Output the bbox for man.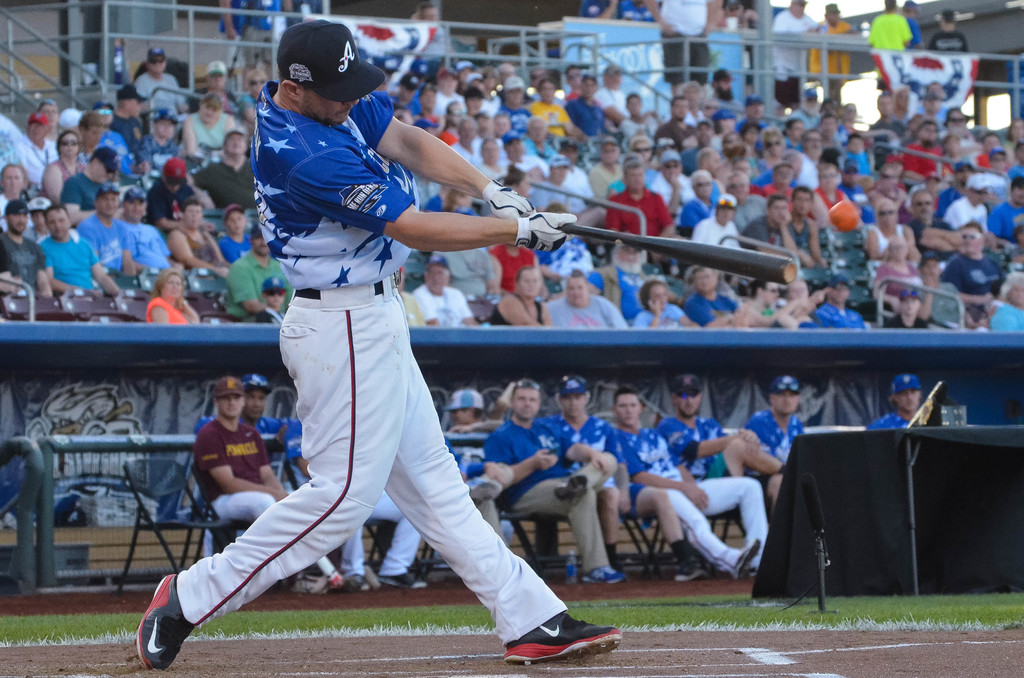
<region>134, 45, 192, 124</region>.
